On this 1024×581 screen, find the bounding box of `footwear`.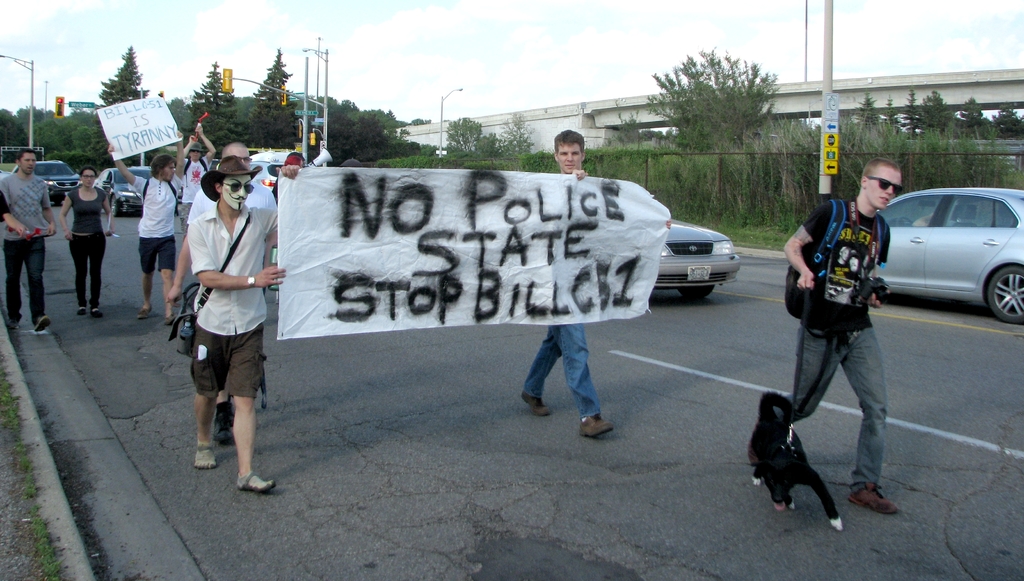
Bounding box: l=847, t=482, r=898, b=512.
